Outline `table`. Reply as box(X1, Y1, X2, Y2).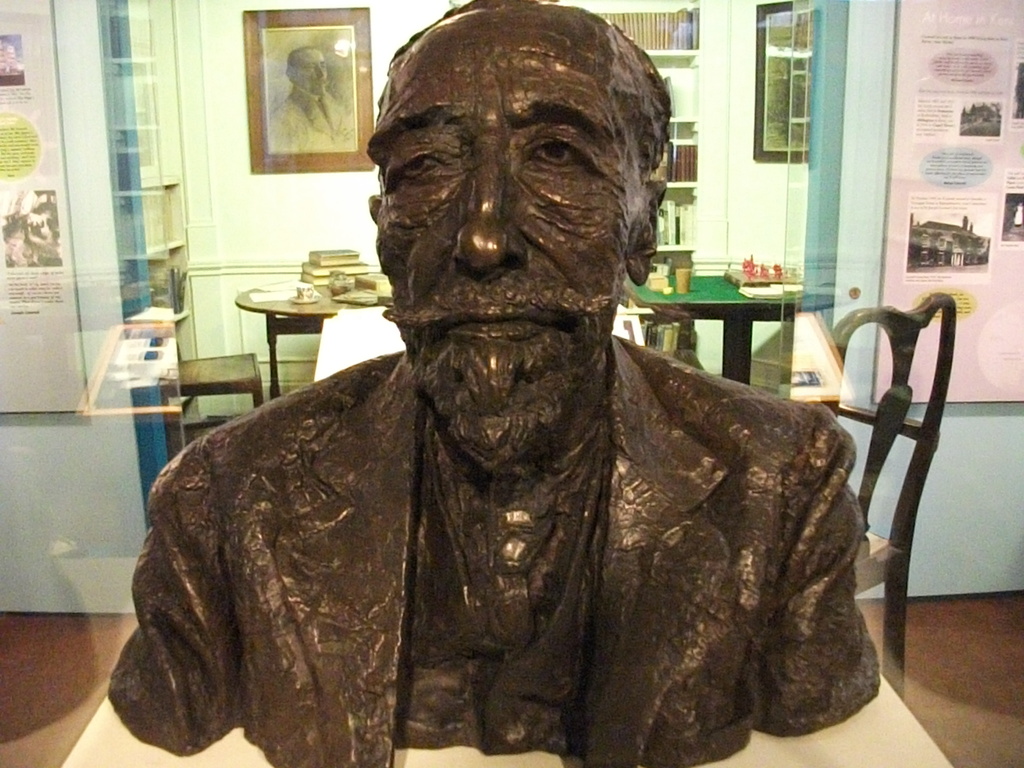
box(621, 260, 838, 385).
